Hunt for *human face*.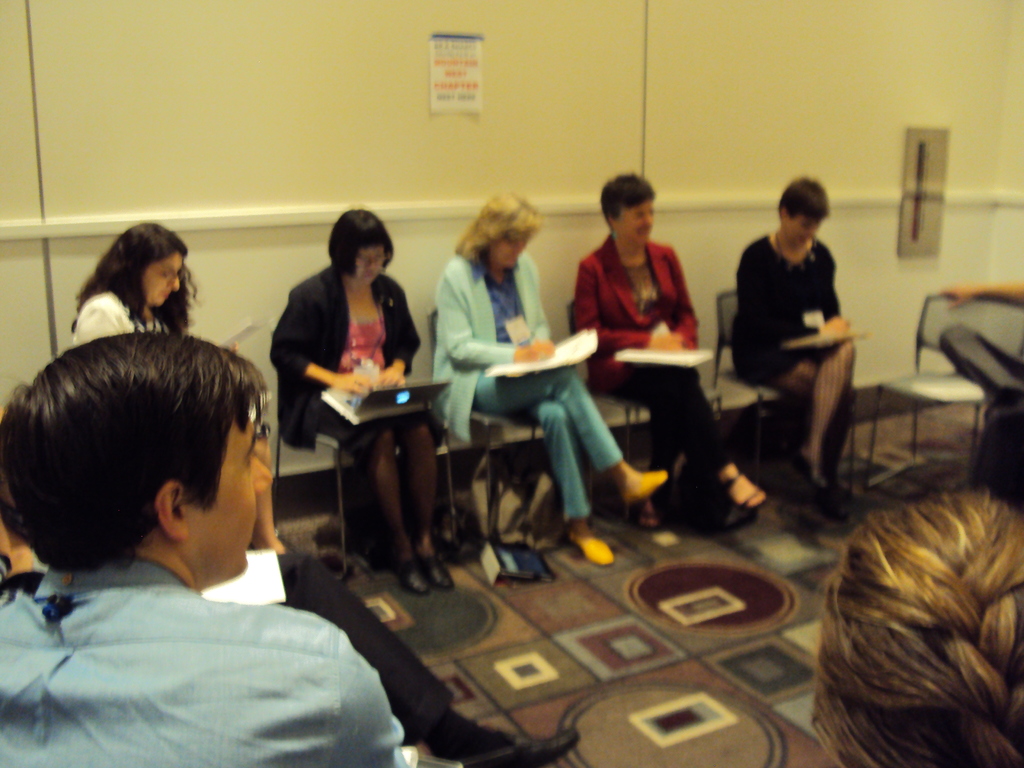
Hunted down at (x1=358, y1=246, x2=386, y2=282).
